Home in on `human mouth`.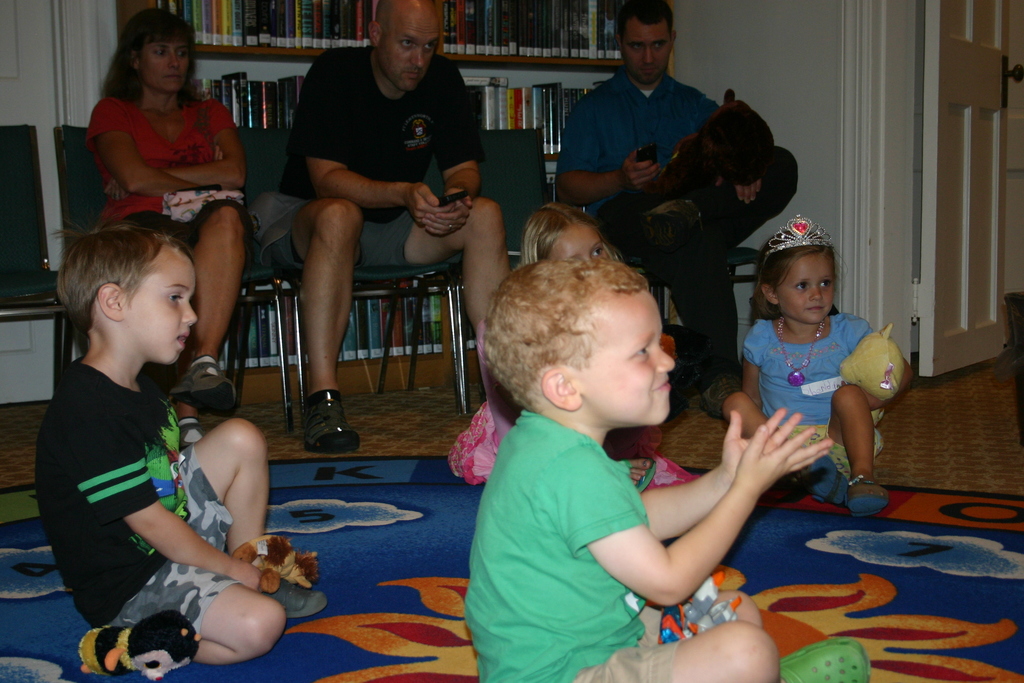
Homed in at {"left": 400, "top": 64, "right": 426, "bottom": 80}.
